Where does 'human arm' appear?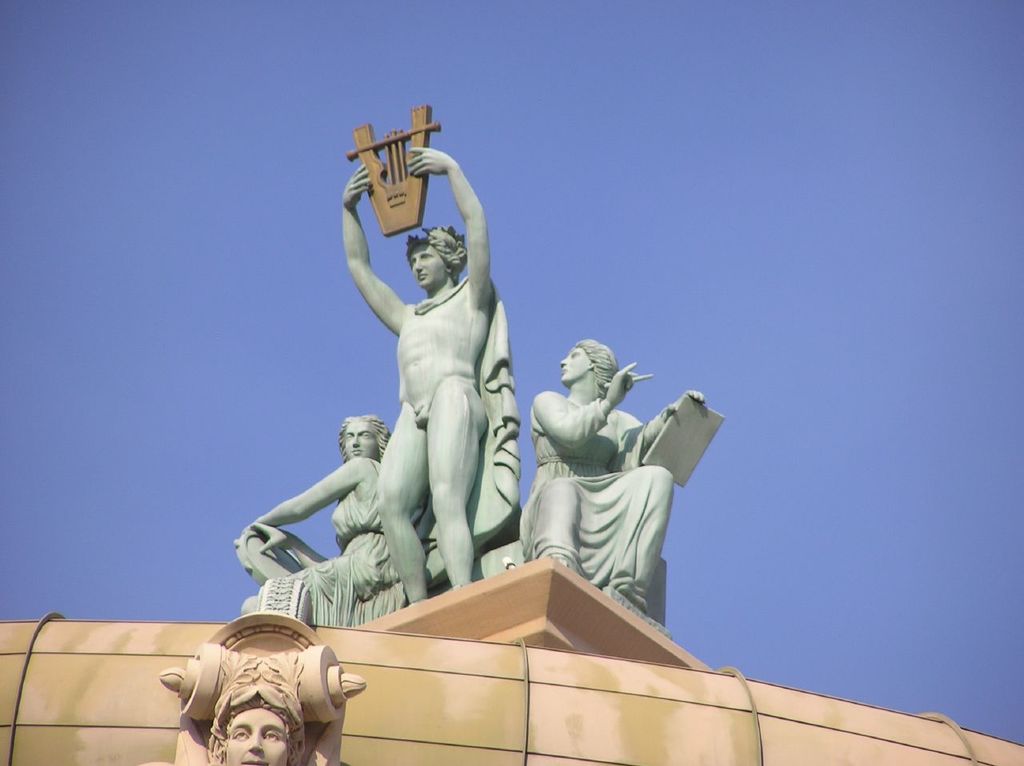
Appears at (230, 451, 373, 546).
